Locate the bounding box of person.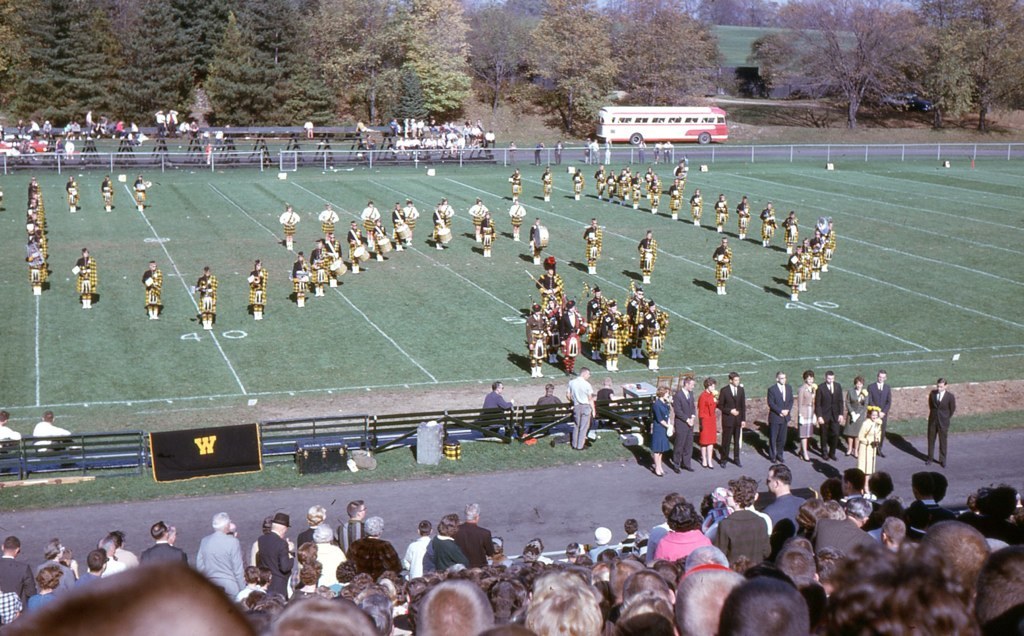
Bounding box: x1=814, y1=367, x2=845, y2=459.
